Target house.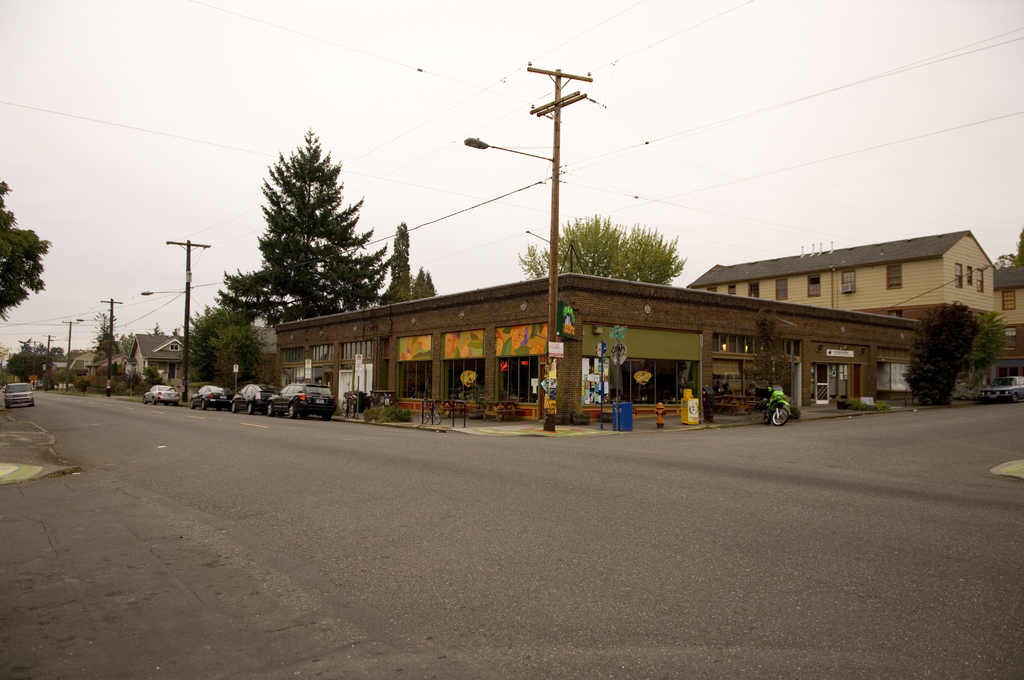
Target region: bbox=[683, 232, 996, 344].
